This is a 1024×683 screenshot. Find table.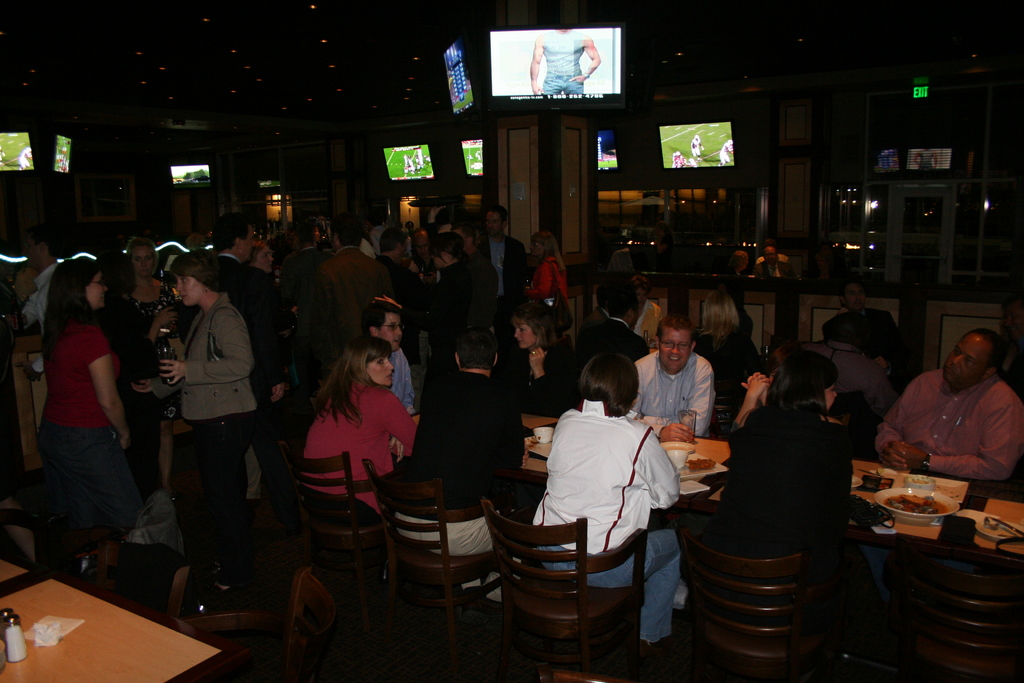
Bounding box: [left=840, top=452, right=961, bottom=572].
